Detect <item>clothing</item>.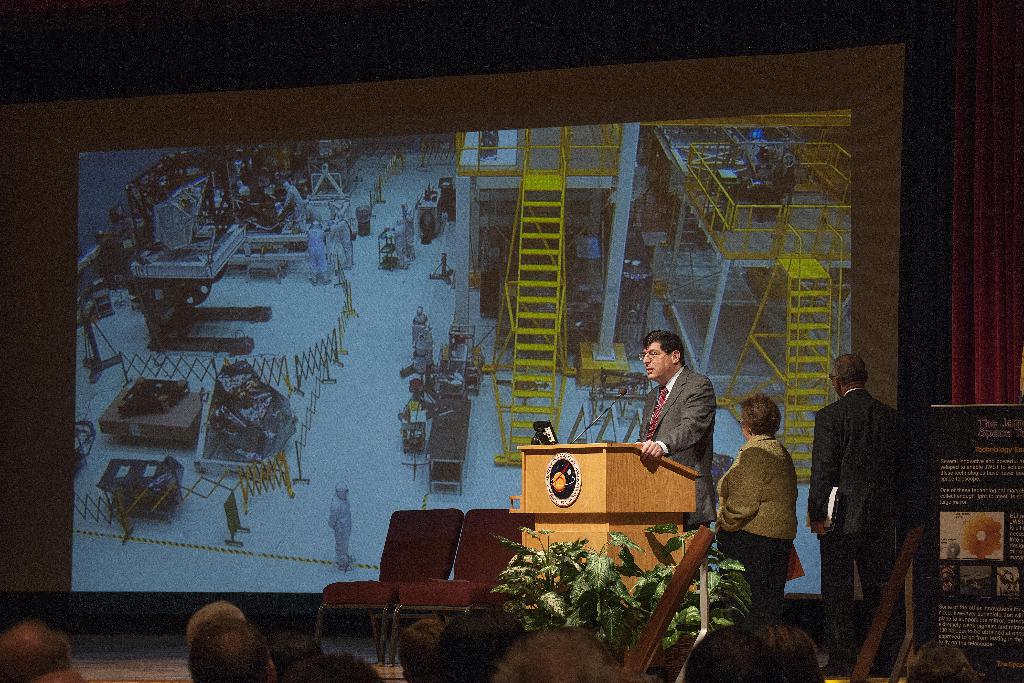
Detected at [left=328, top=484, right=350, bottom=568].
